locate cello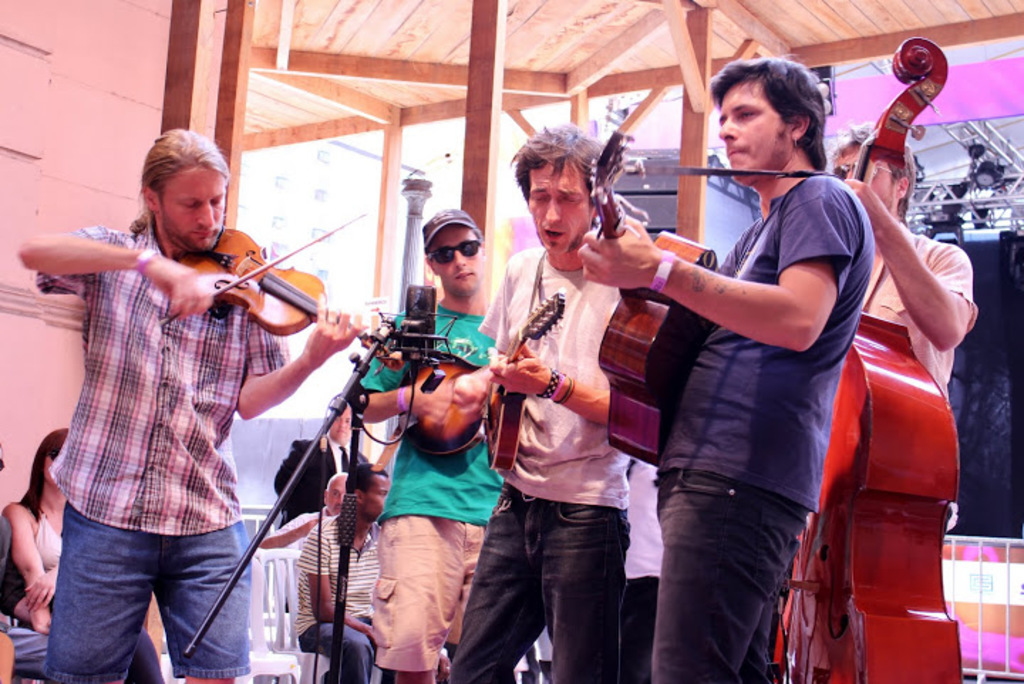
bbox=(772, 36, 966, 683)
